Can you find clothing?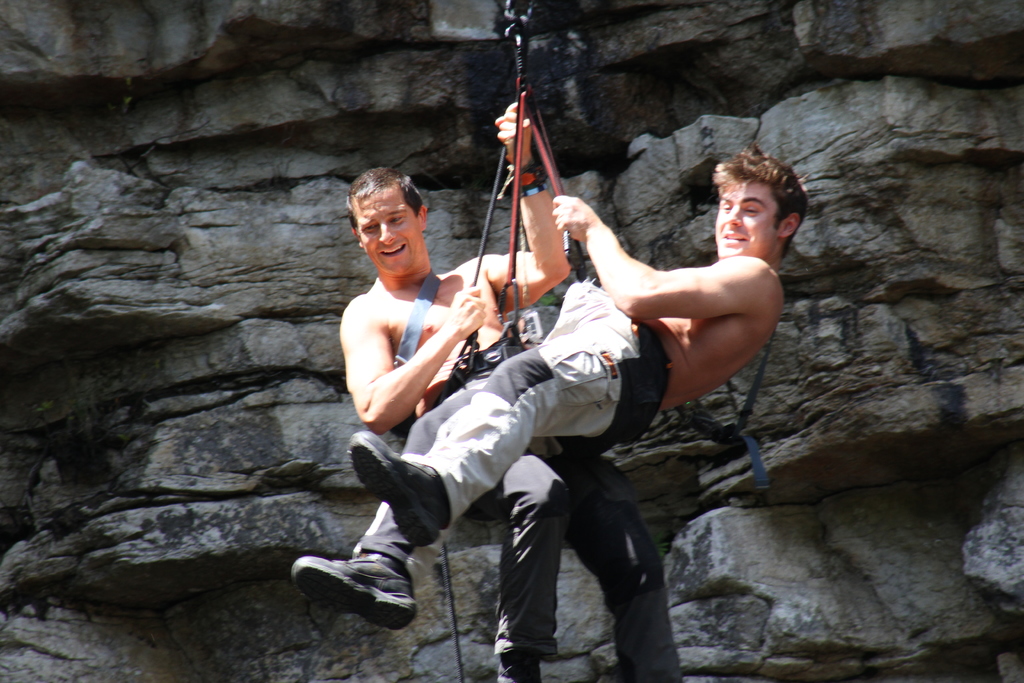
Yes, bounding box: <bbox>351, 283, 670, 567</bbox>.
